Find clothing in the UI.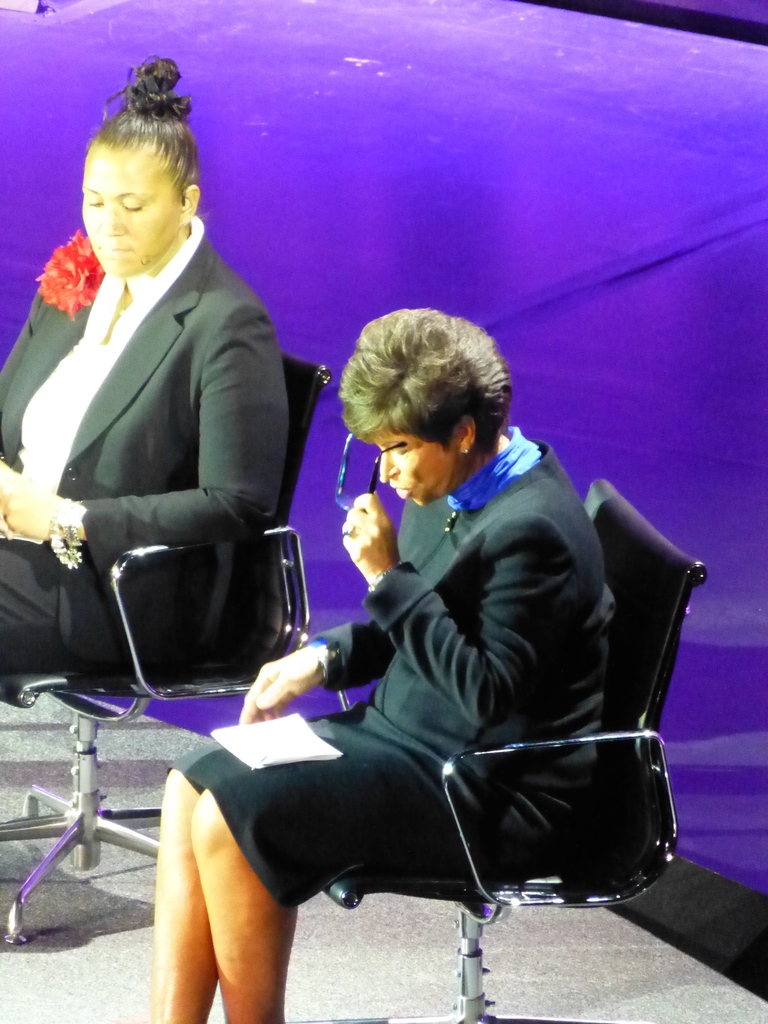
UI element at left=0, top=213, right=294, bottom=678.
